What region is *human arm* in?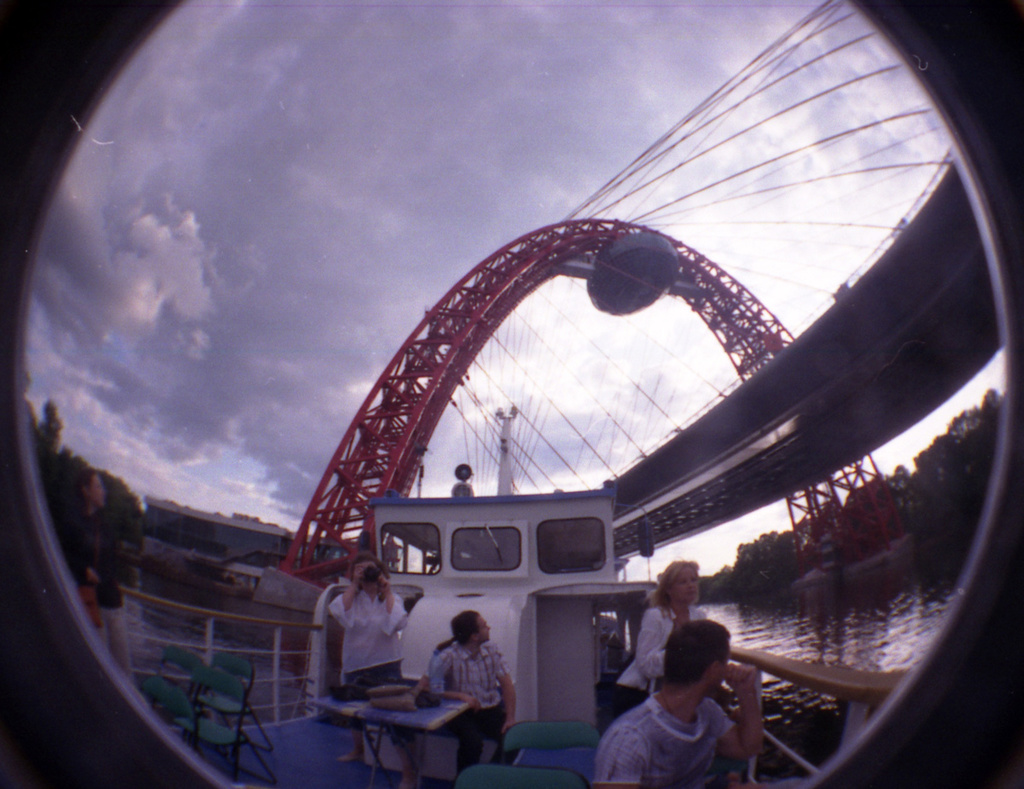
493:644:522:734.
